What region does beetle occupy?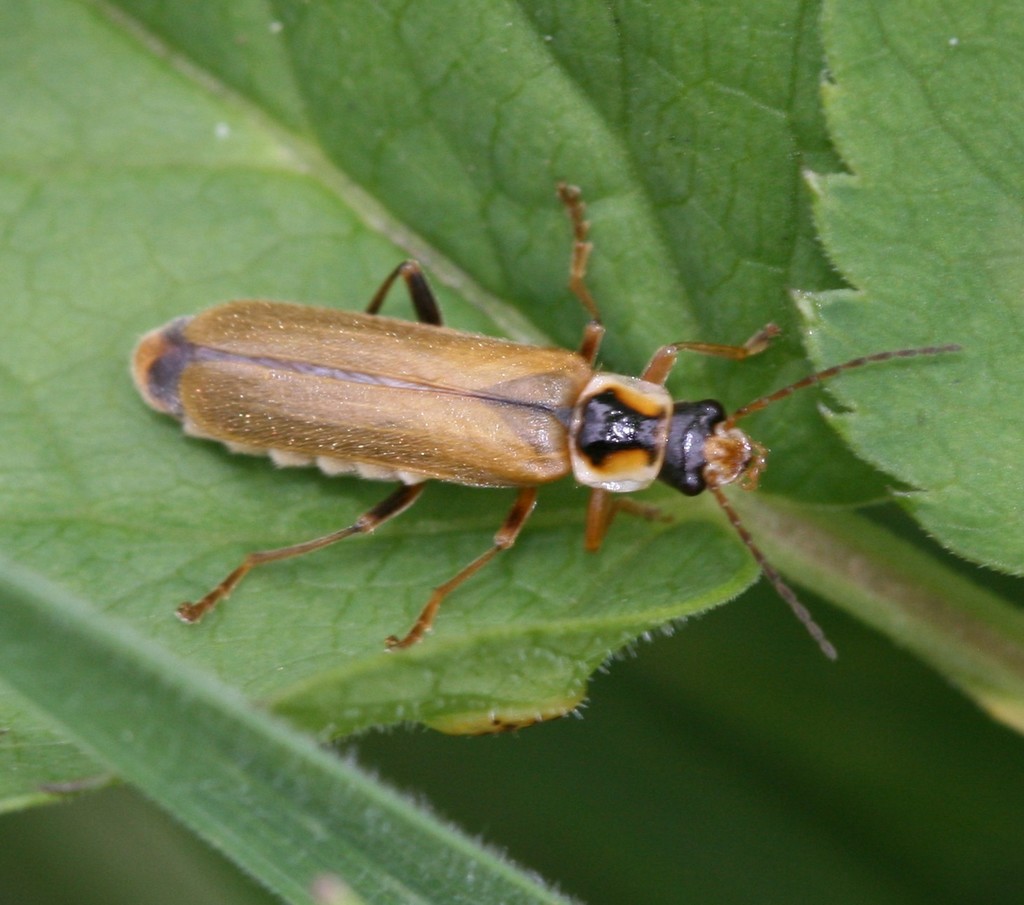
126:248:1013:667.
